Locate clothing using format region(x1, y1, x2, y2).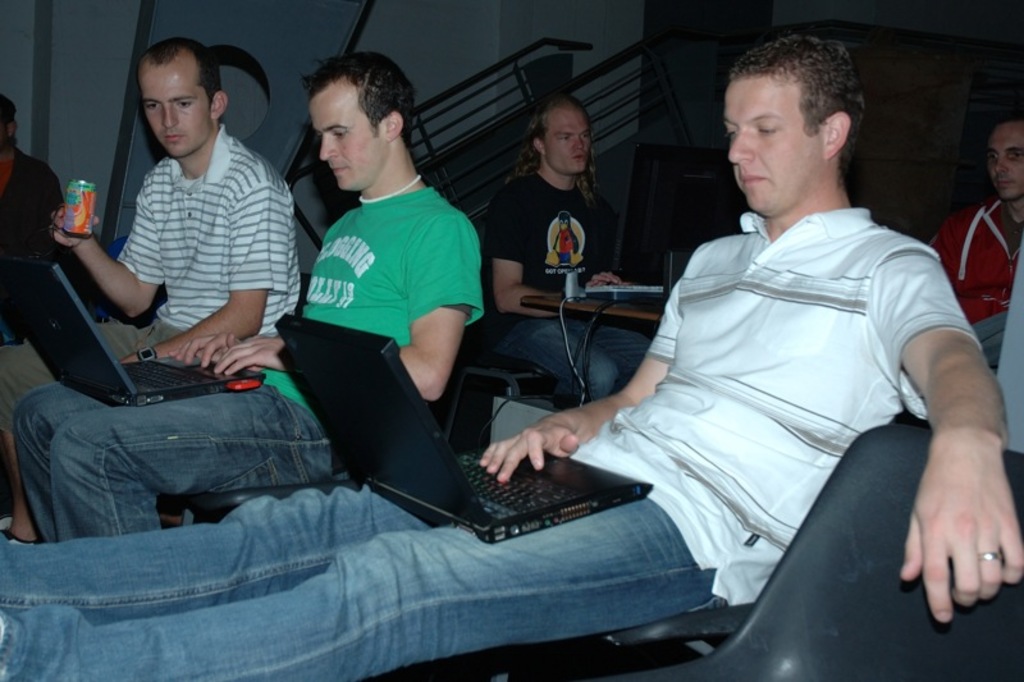
region(0, 214, 984, 681).
